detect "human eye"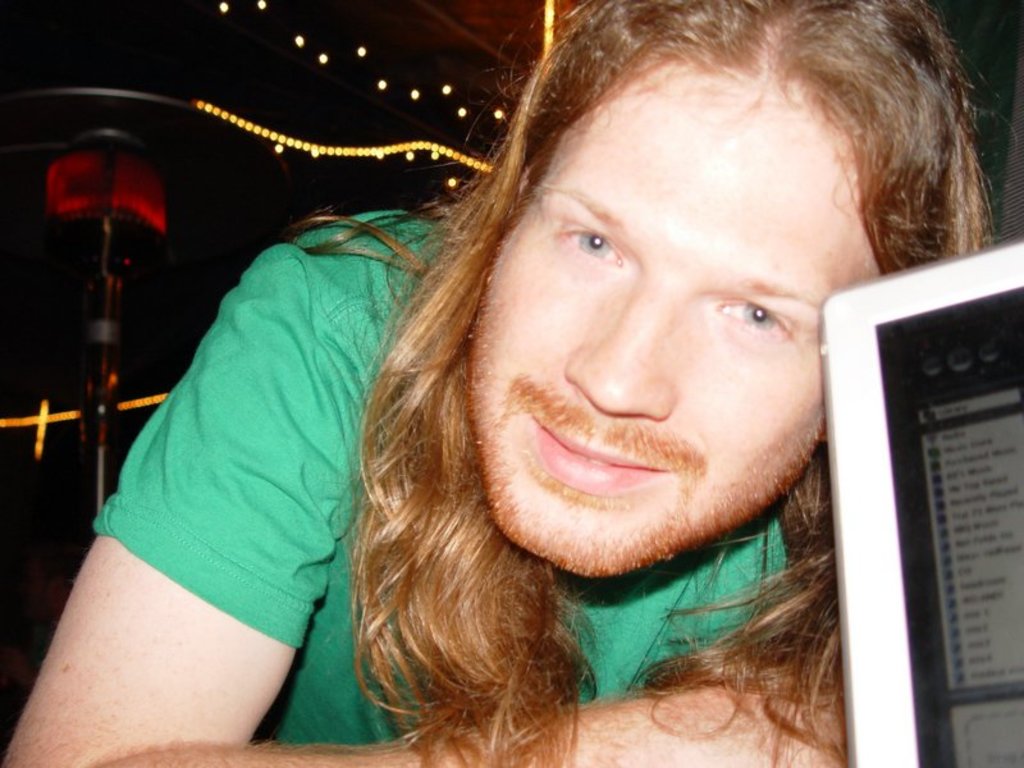
(554, 221, 628, 271)
